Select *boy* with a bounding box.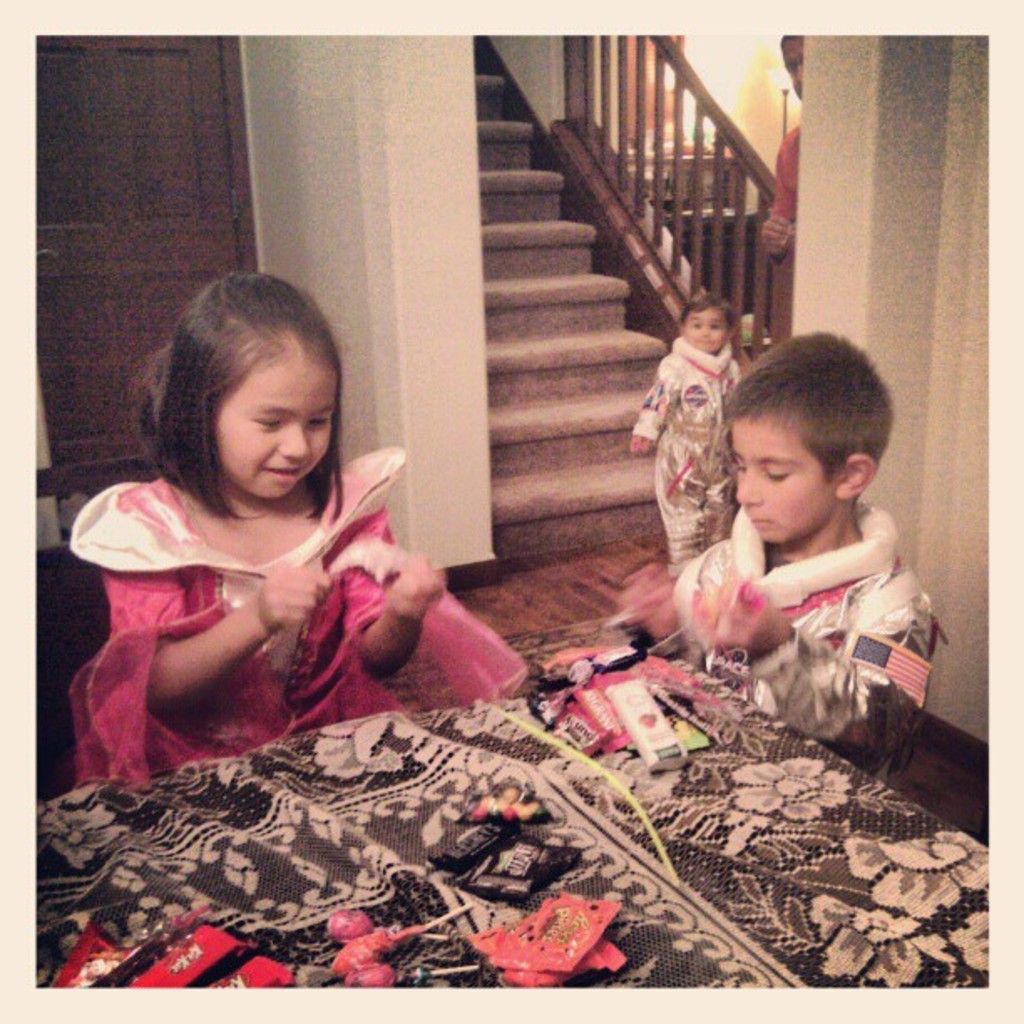
646:331:924:751.
